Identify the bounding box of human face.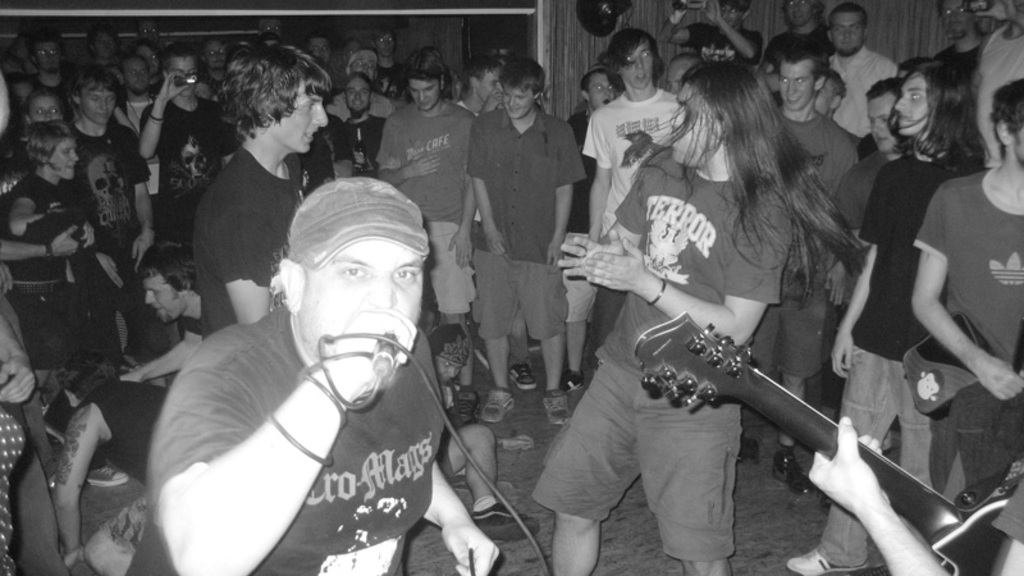
x1=667, y1=83, x2=719, y2=165.
